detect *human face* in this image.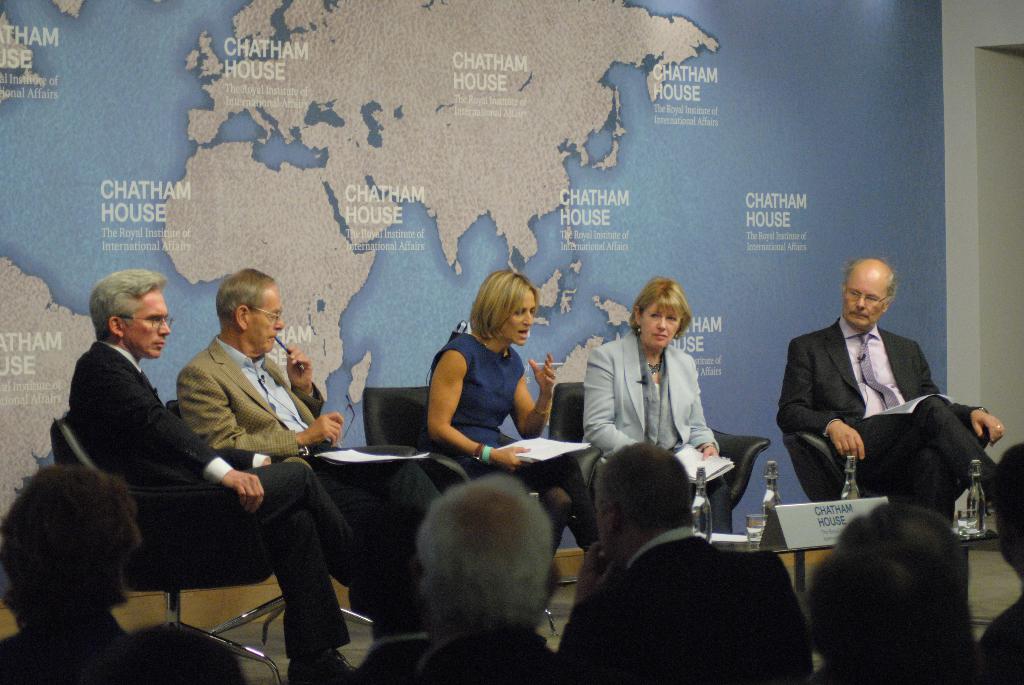
Detection: bbox(503, 295, 536, 345).
